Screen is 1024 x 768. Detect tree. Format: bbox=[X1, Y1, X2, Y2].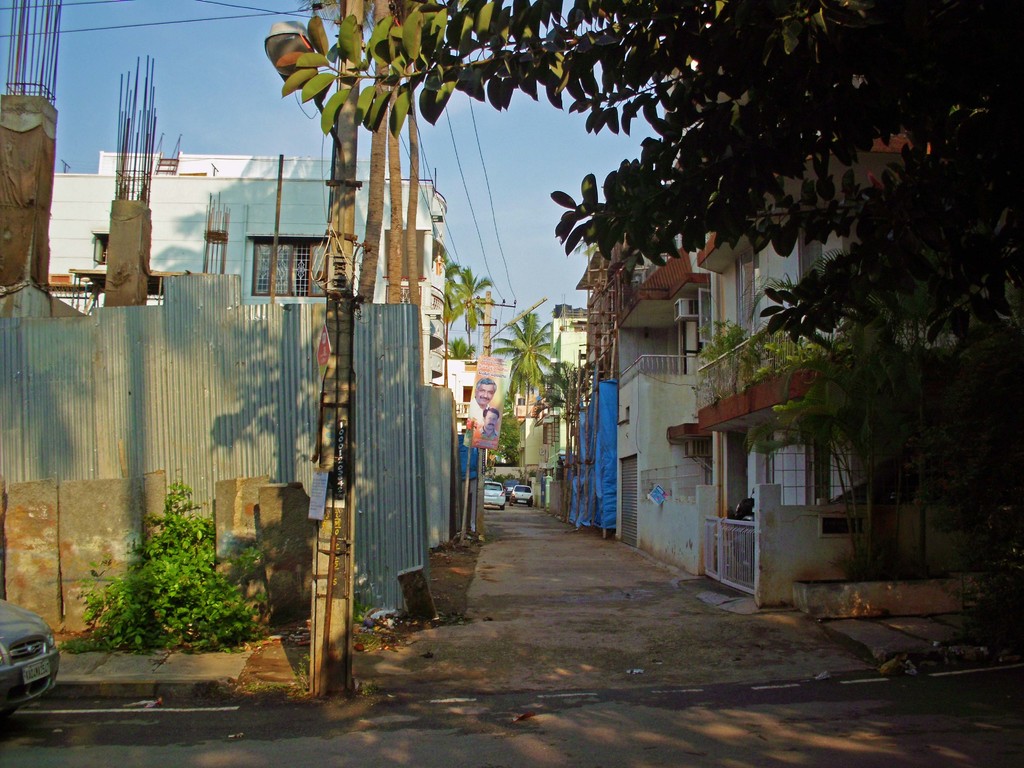
bbox=[445, 267, 489, 352].
